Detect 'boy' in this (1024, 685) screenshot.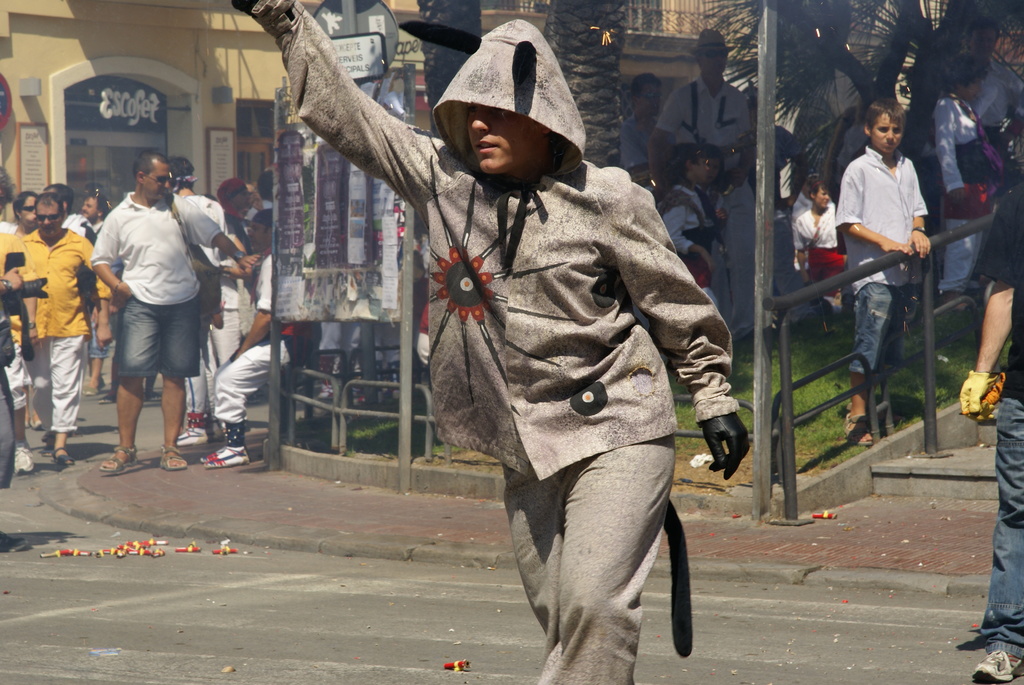
Detection: Rect(792, 174, 847, 297).
